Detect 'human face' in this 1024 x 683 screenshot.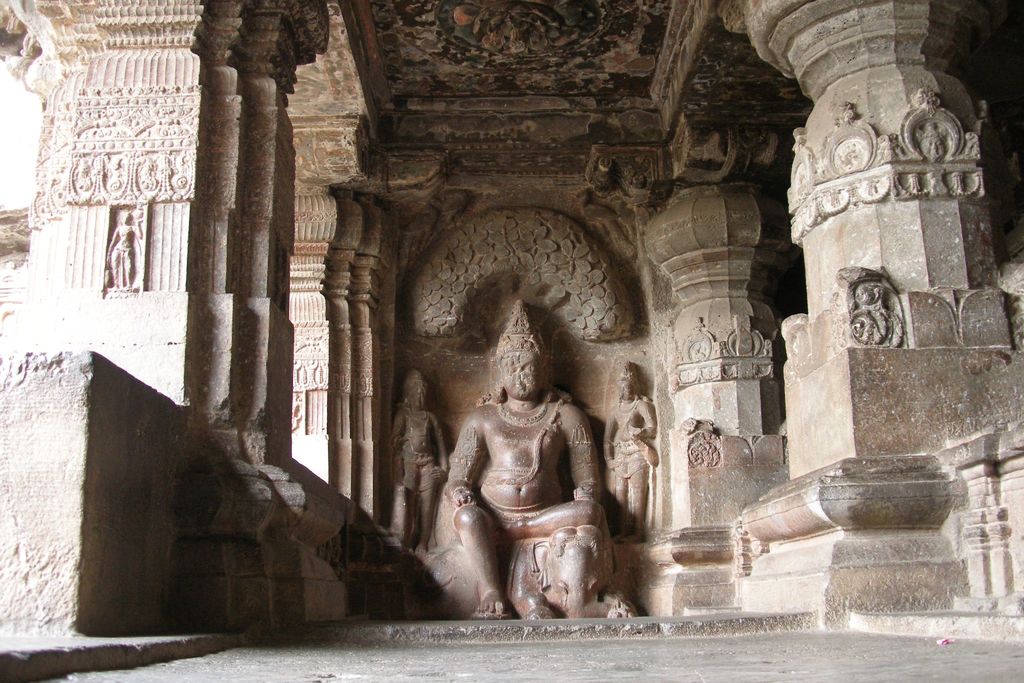
Detection: x1=500, y1=347, x2=540, y2=399.
